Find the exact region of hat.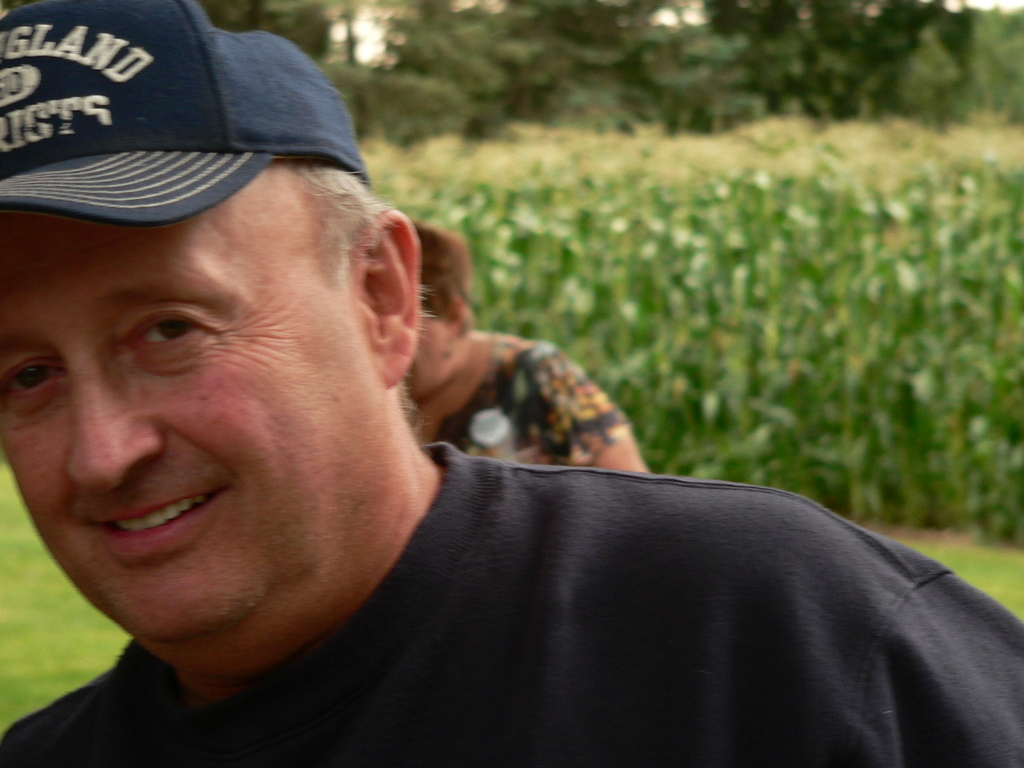
Exact region: left=0, top=0, right=374, bottom=232.
